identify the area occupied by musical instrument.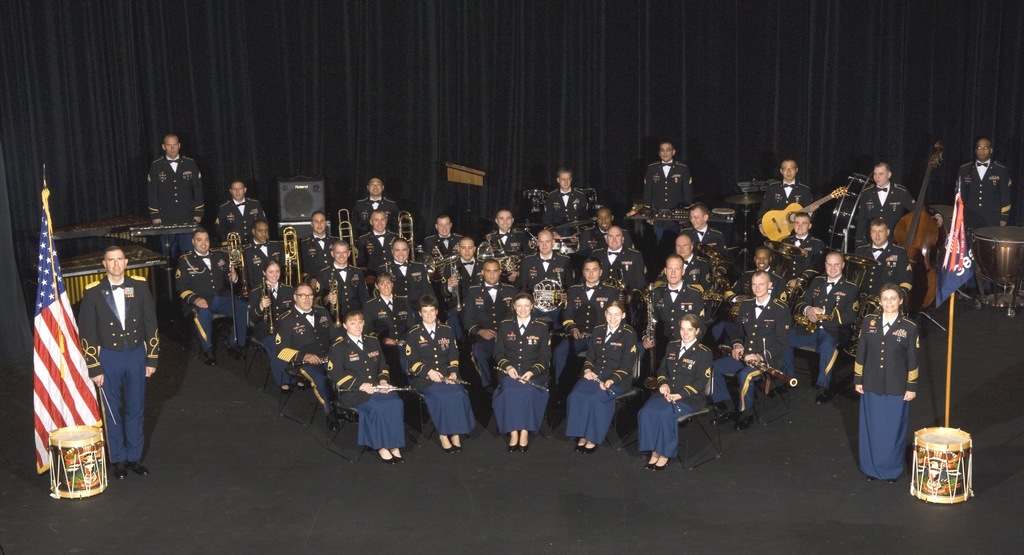
Area: [885, 141, 951, 314].
